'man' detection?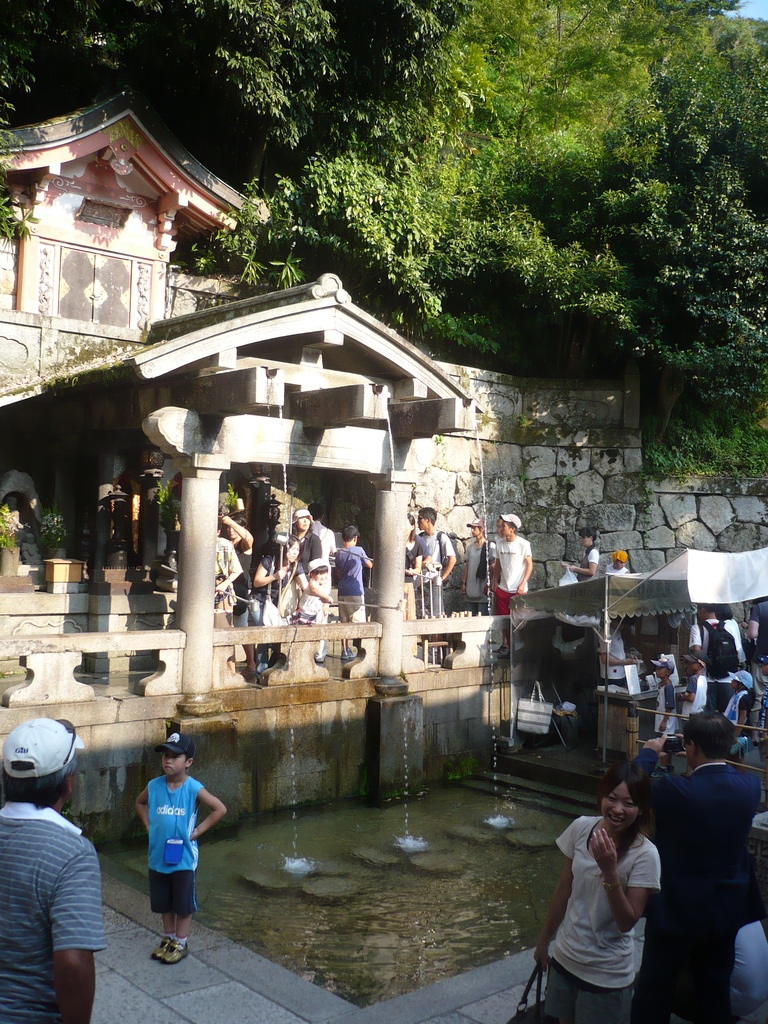
pyautogui.locateOnScreen(638, 707, 767, 1023)
